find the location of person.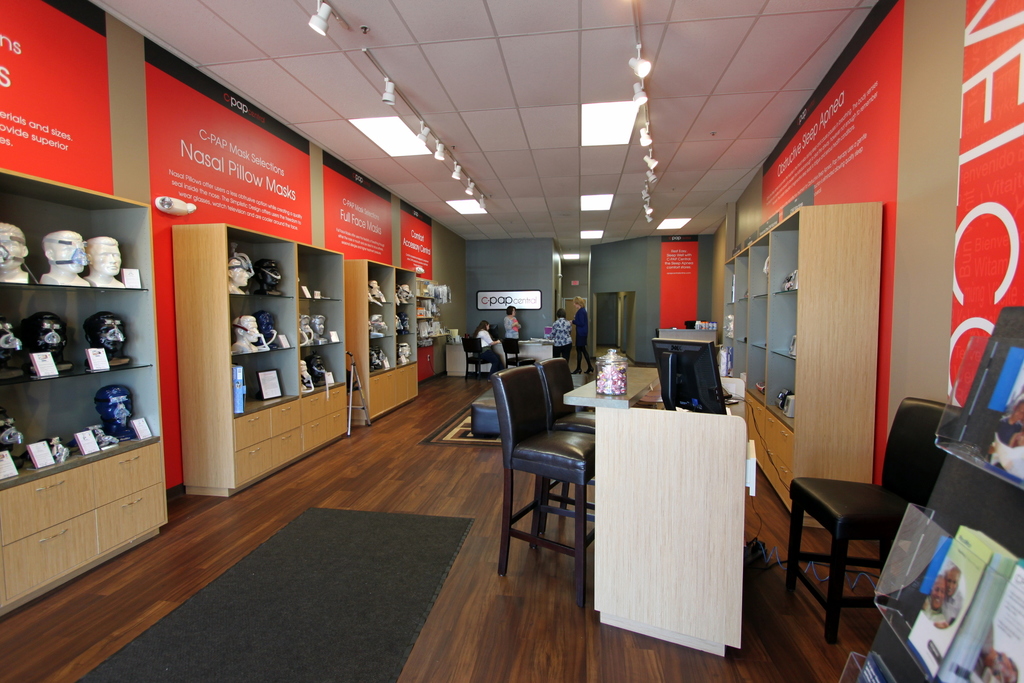
Location: 399, 283, 411, 304.
